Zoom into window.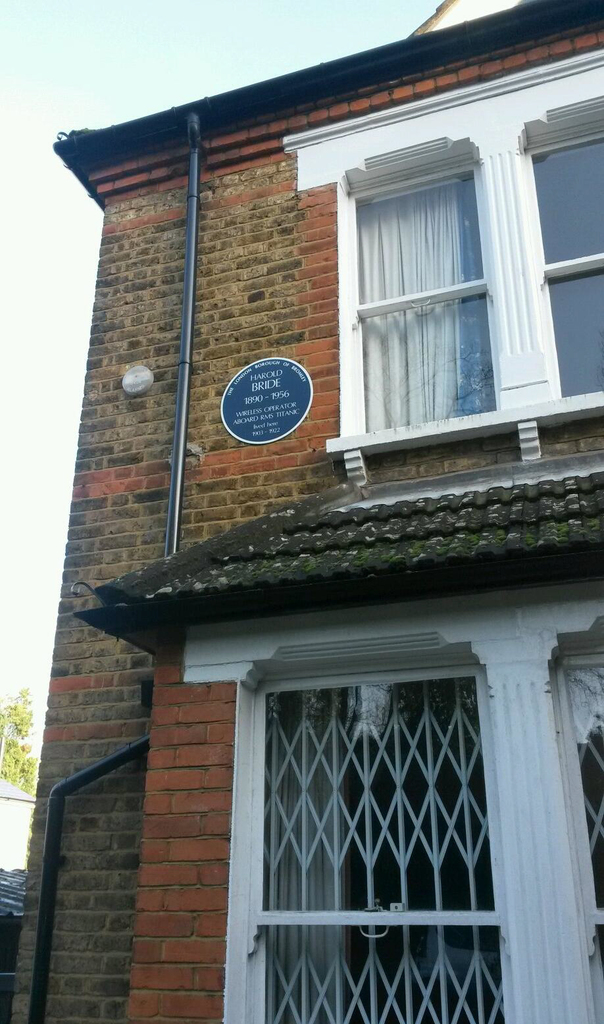
Zoom target: locate(272, 41, 603, 453).
